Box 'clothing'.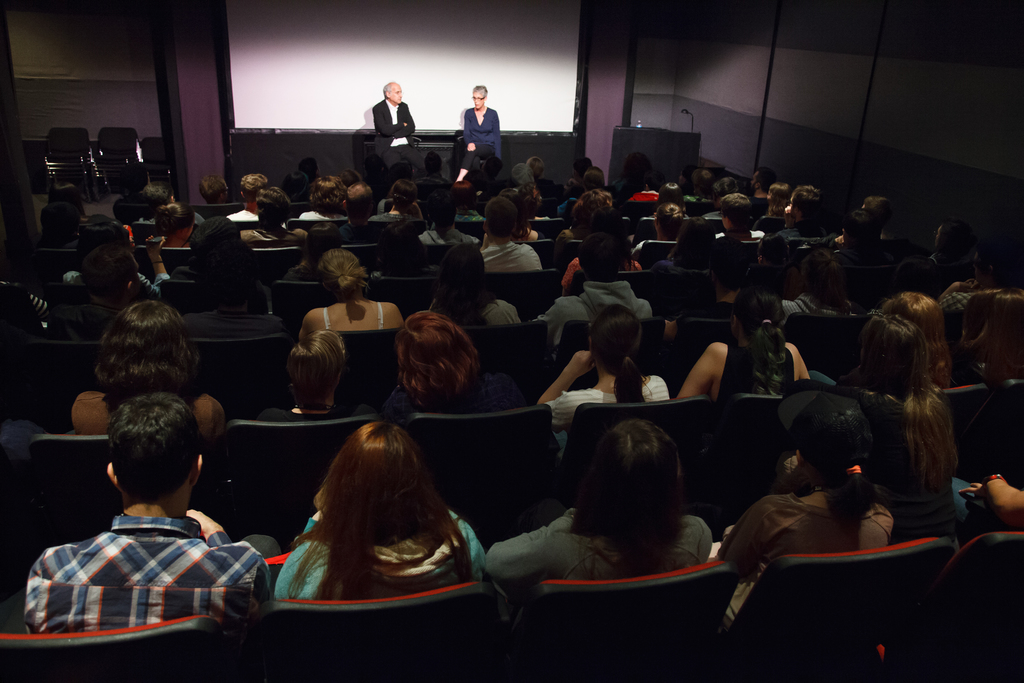
<bbox>942, 285, 986, 339</bbox>.
